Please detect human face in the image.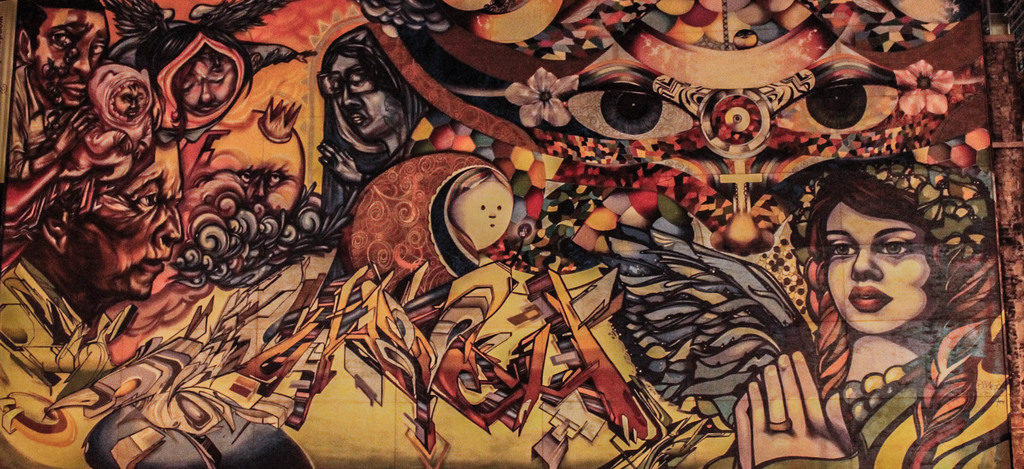
region(173, 53, 237, 117).
